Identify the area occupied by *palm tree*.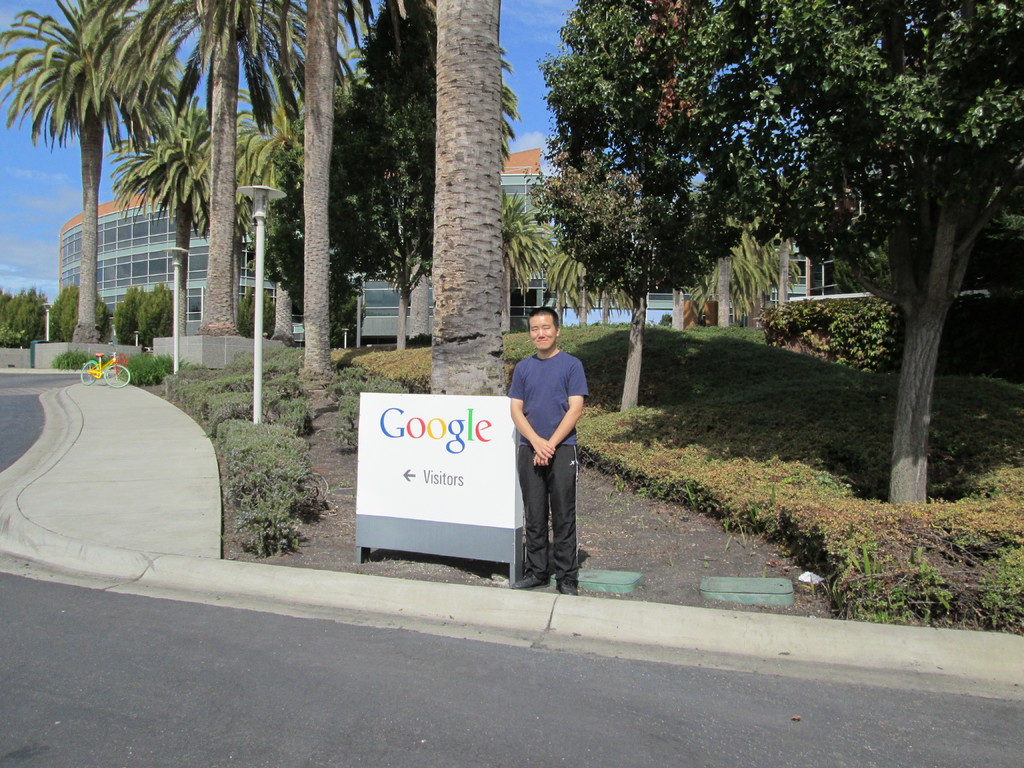
Area: (487, 195, 540, 319).
